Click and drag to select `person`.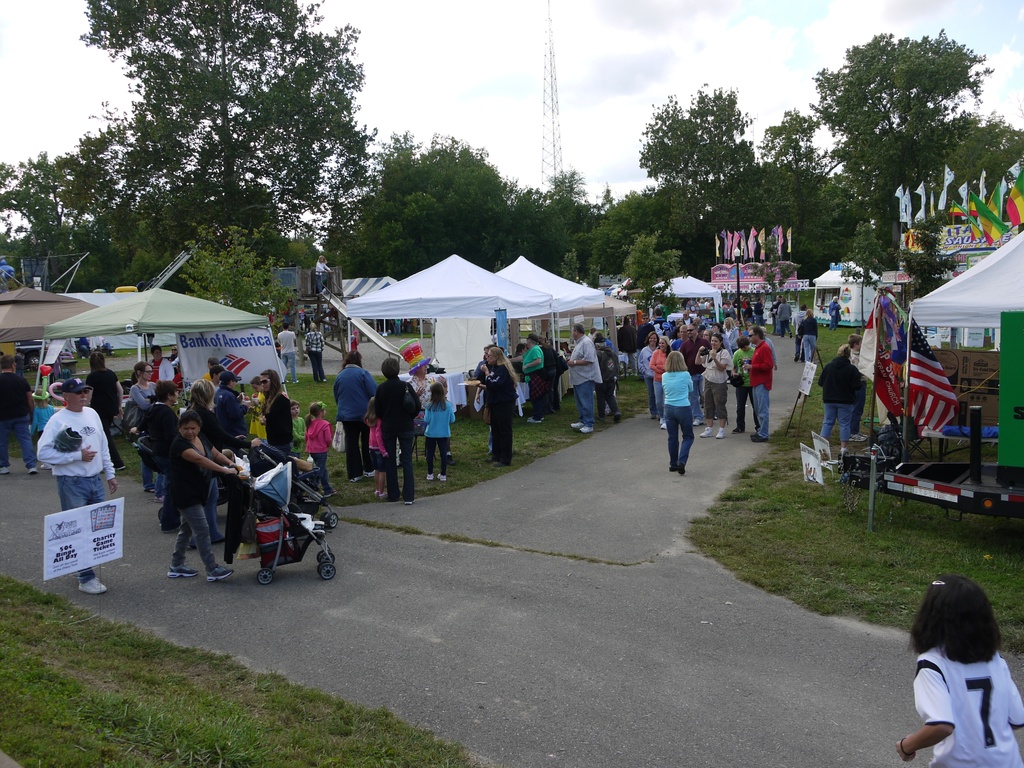
Selection: [x1=377, y1=356, x2=420, y2=504].
